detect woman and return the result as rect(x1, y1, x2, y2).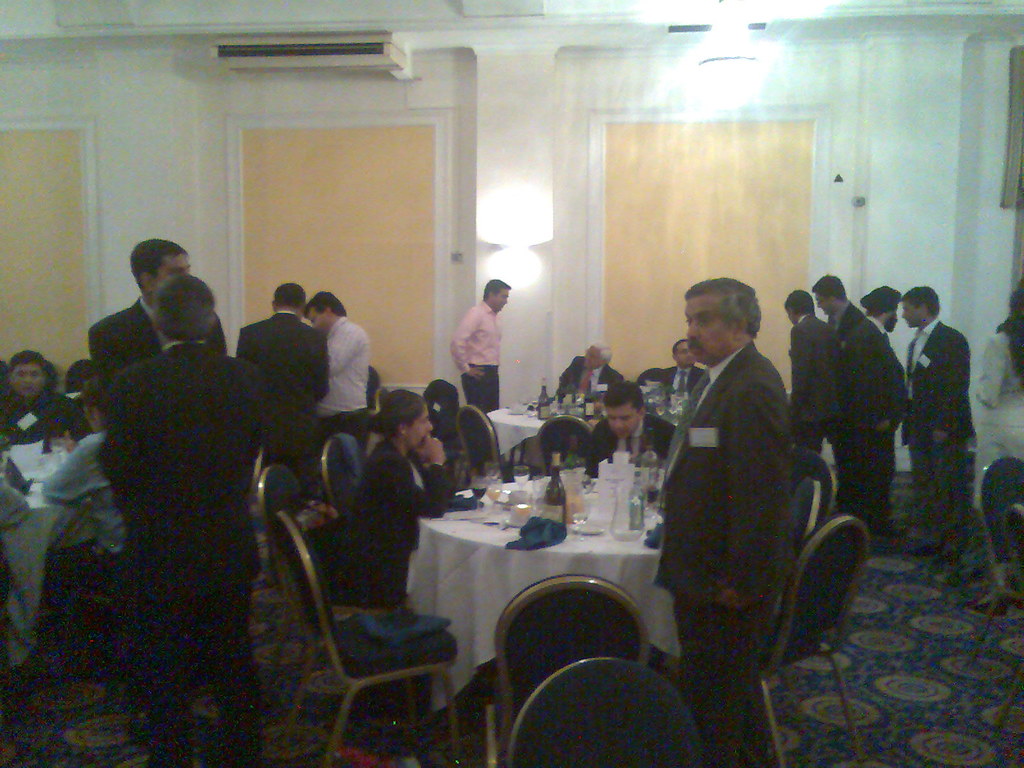
rect(335, 385, 451, 613).
